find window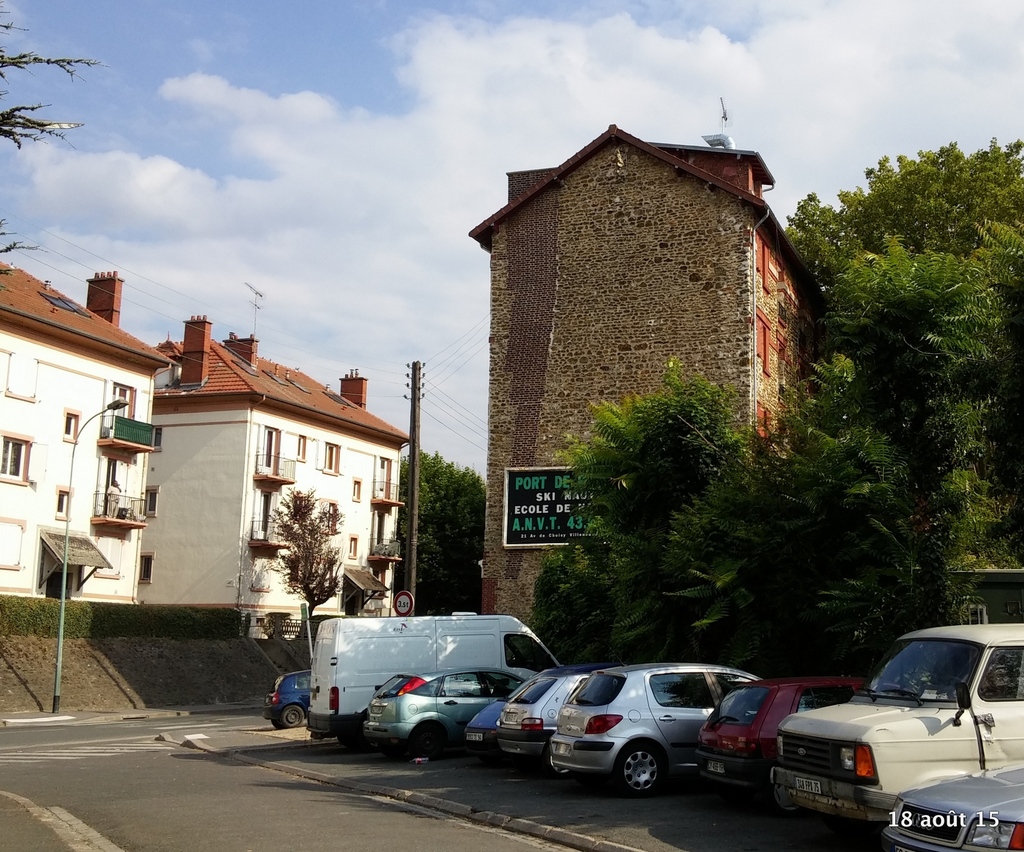
[139,548,154,585]
